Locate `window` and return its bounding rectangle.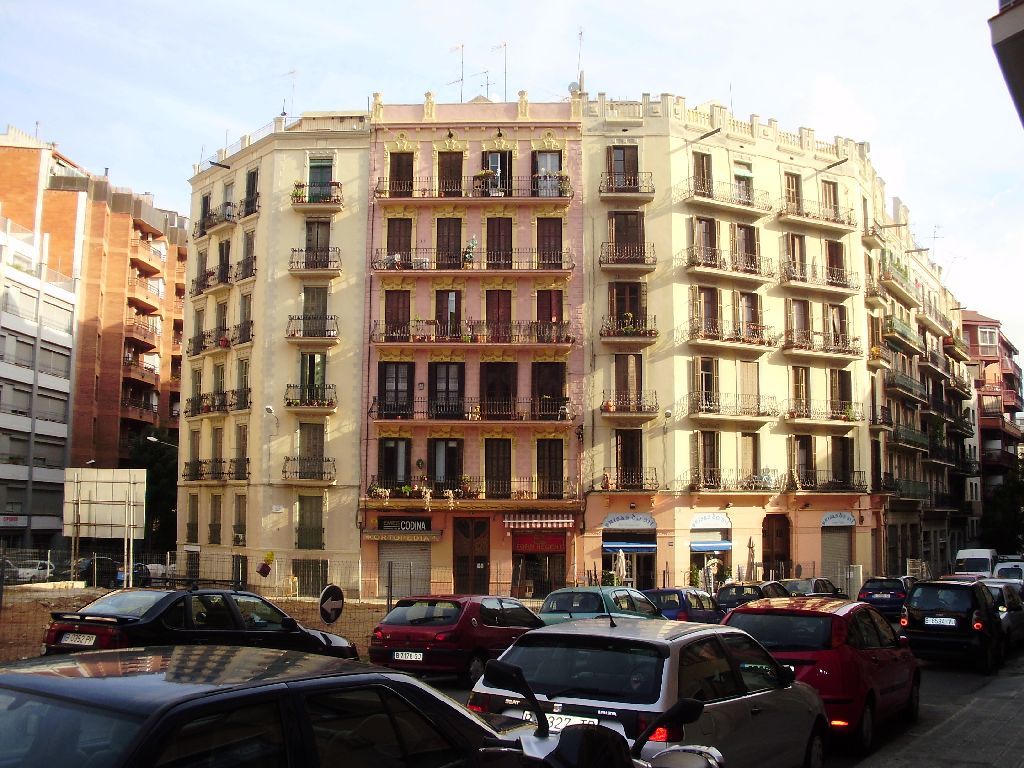
430/361/465/420.
